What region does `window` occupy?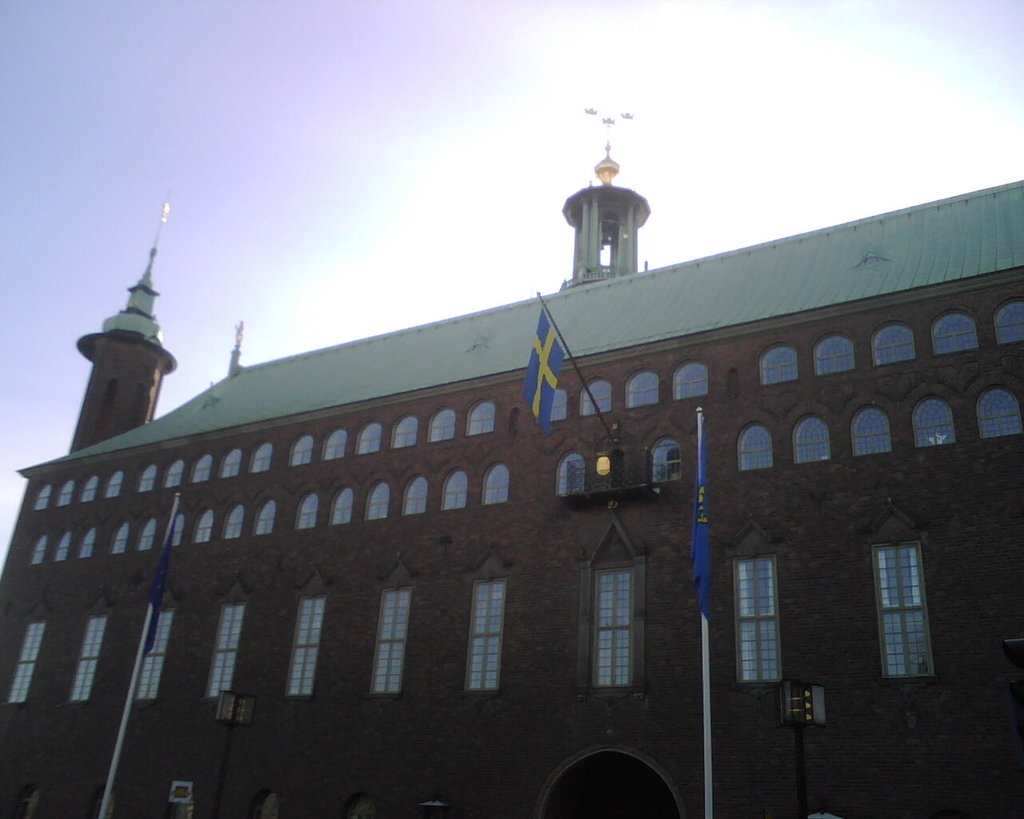
<box>674,362,718,406</box>.
